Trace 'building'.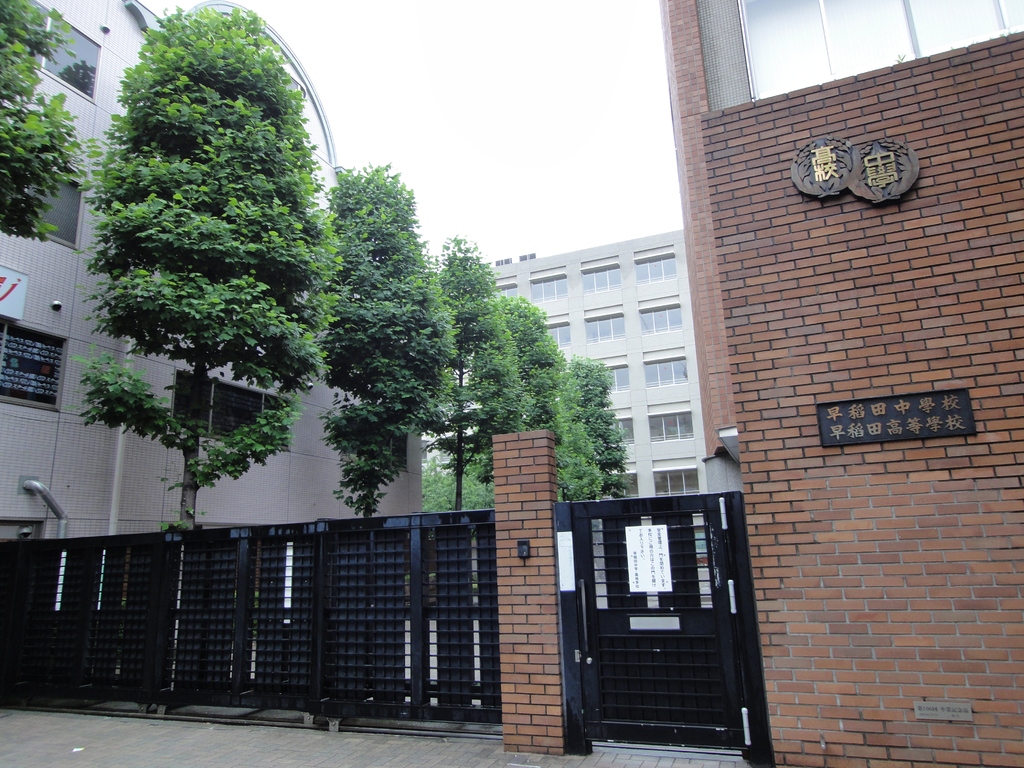
Traced to bbox=[0, 0, 421, 543].
